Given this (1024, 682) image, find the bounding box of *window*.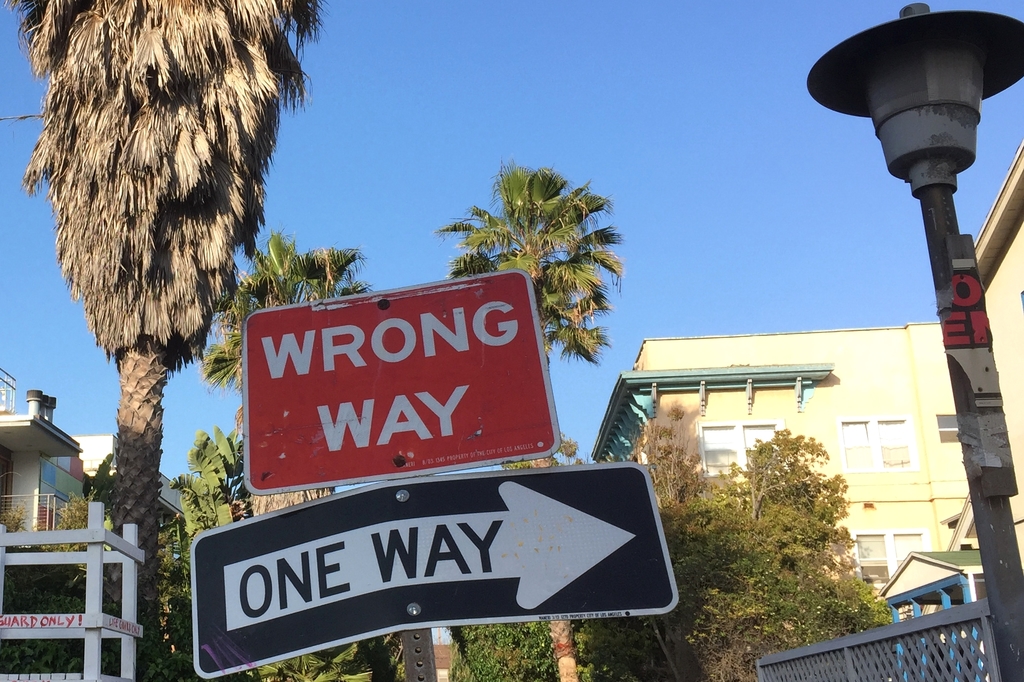
left=935, top=405, right=970, bottom=450.
